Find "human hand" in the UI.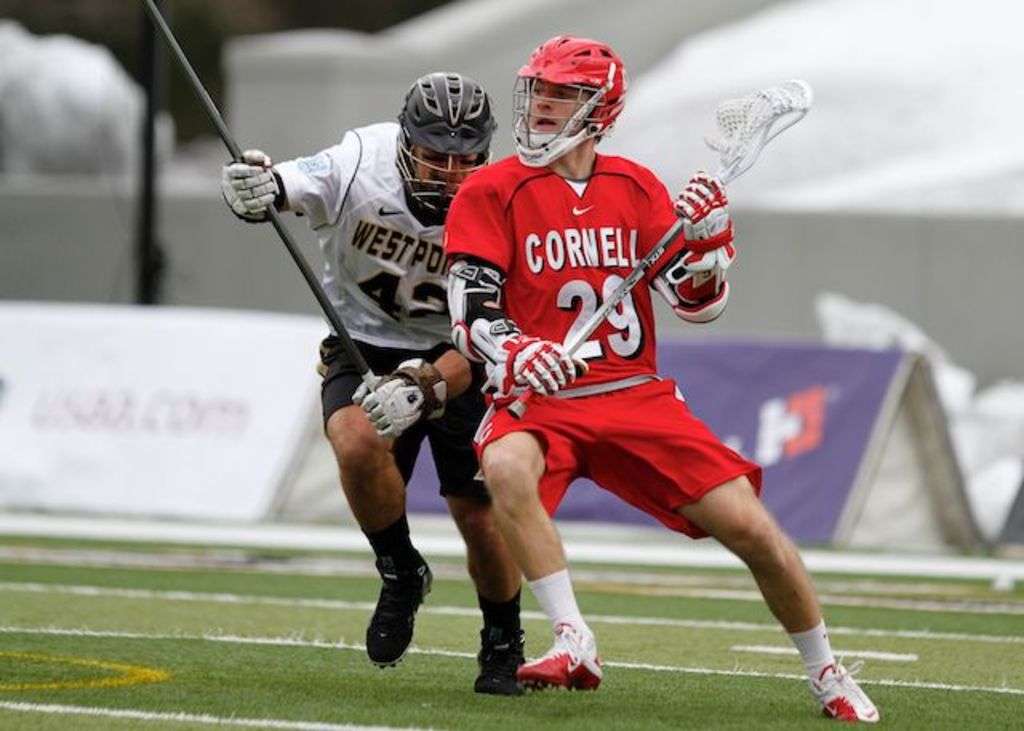
UI element at <box>355,357,450,438</box>.
